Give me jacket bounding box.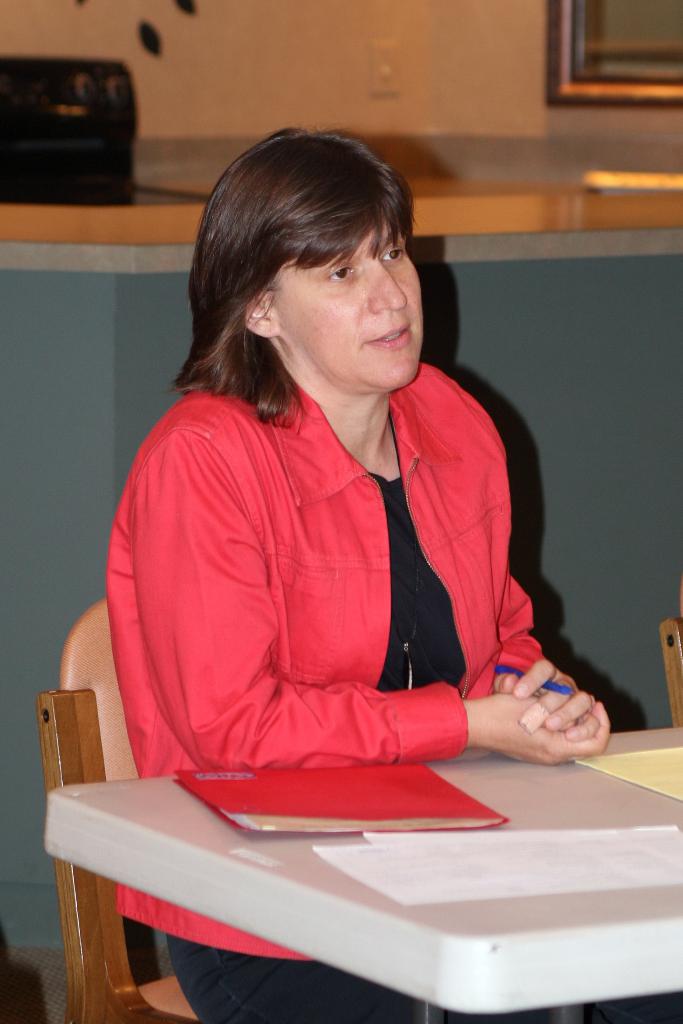
<bbox>92, 393, 517, 804</bbox>.
